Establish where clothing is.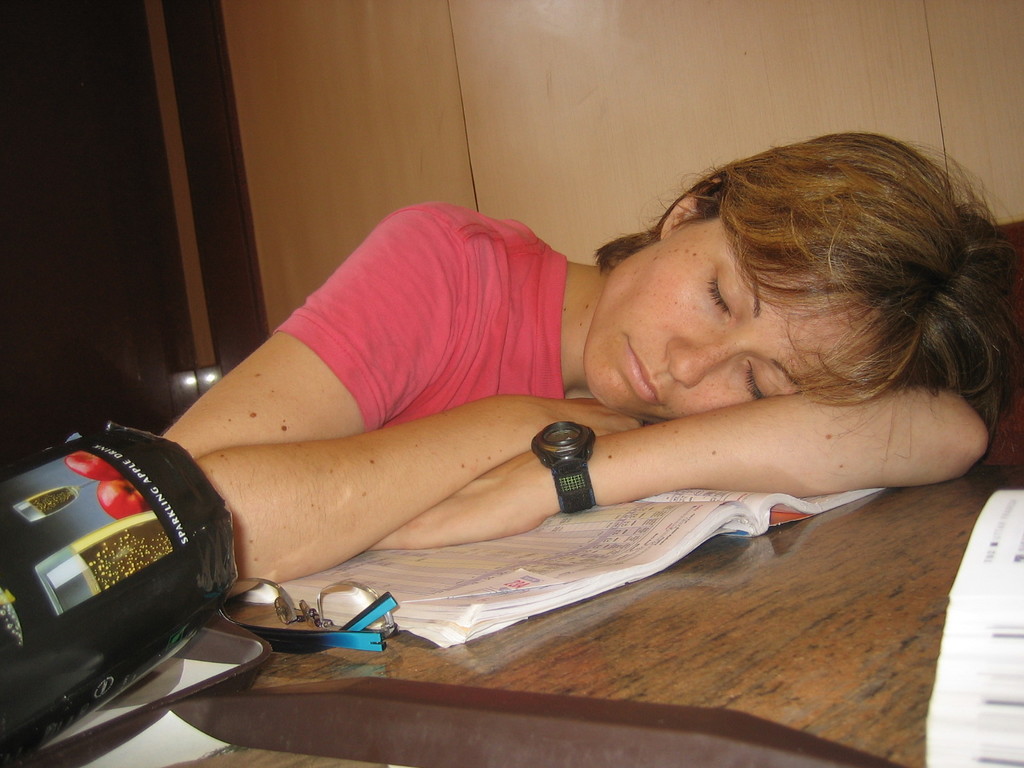
Established at BBox(272, 200, 574, 426).
